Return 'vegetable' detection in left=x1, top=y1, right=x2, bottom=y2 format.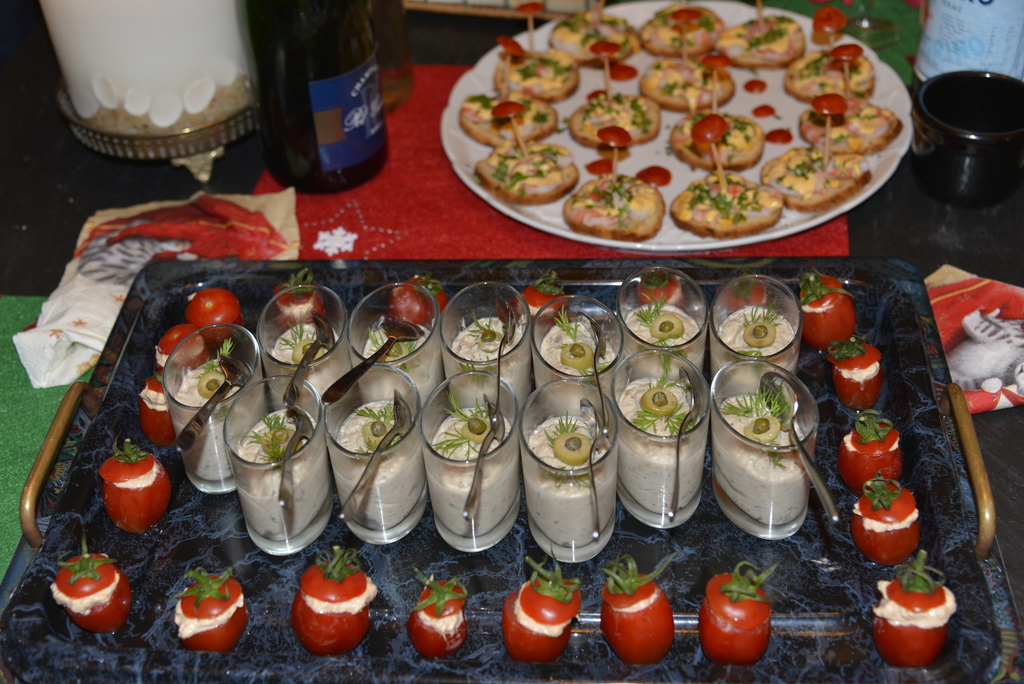
left=480, top=330, right=504, bottom=352.
